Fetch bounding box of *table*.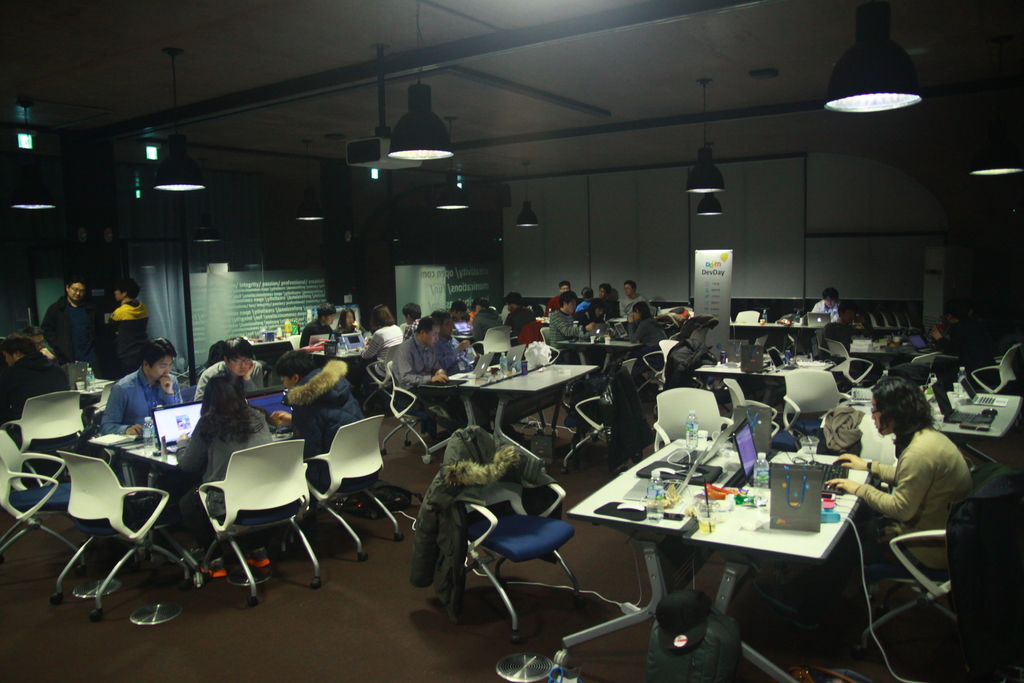
Bbox: 852/340/896/377.
